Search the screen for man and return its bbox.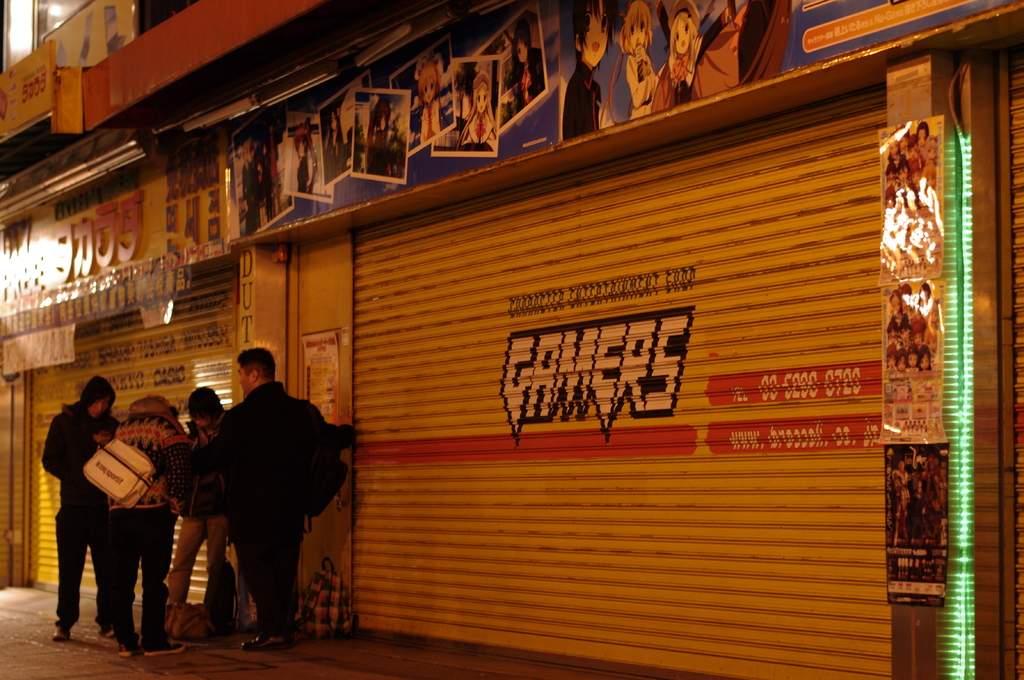
Found: (left=113, top=388, right=199, bottom=652).
